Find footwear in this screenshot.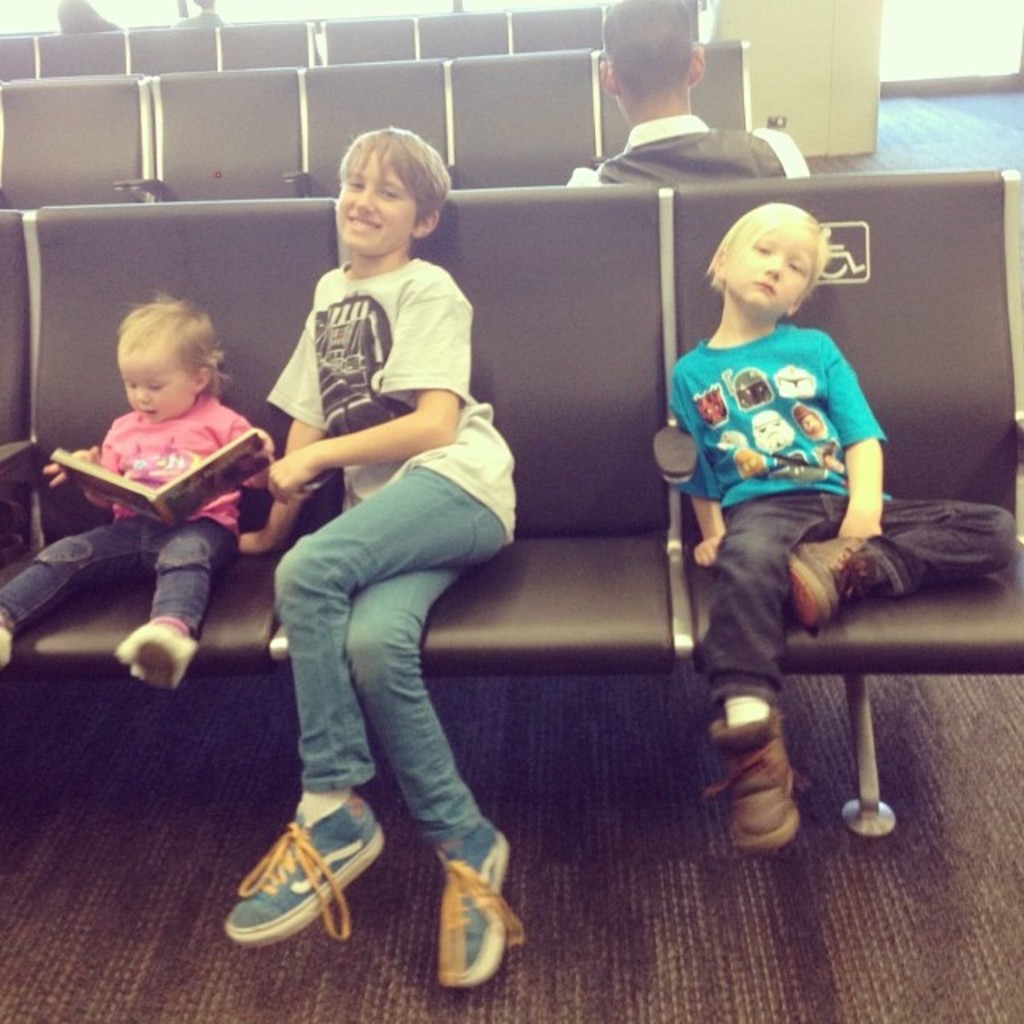
The bounding box for footwear is 222,782,384,947.
